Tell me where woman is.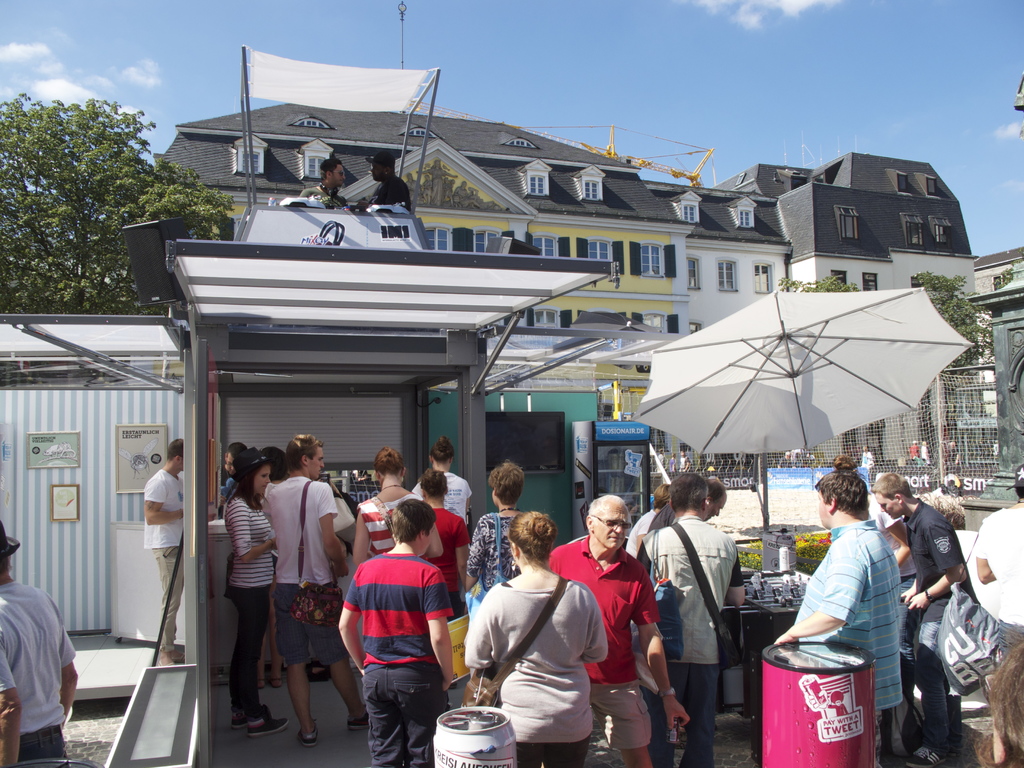
woman is at left=465, top=460, right=524, bottom=591.
